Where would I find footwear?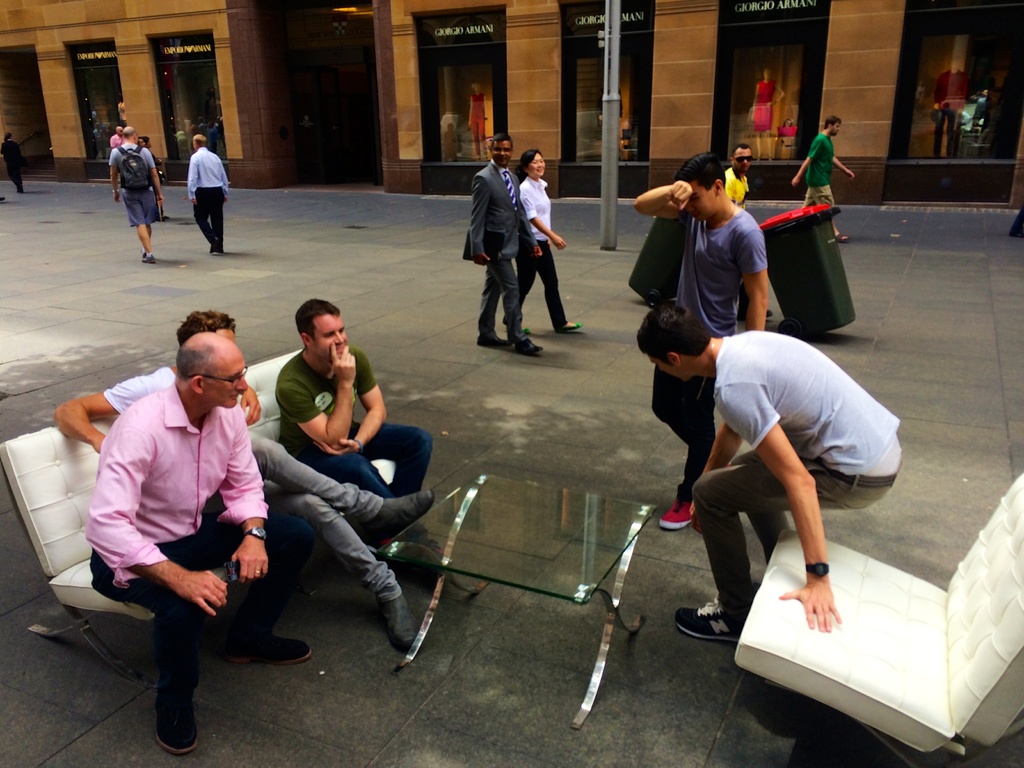
At (378,595,422,650).
